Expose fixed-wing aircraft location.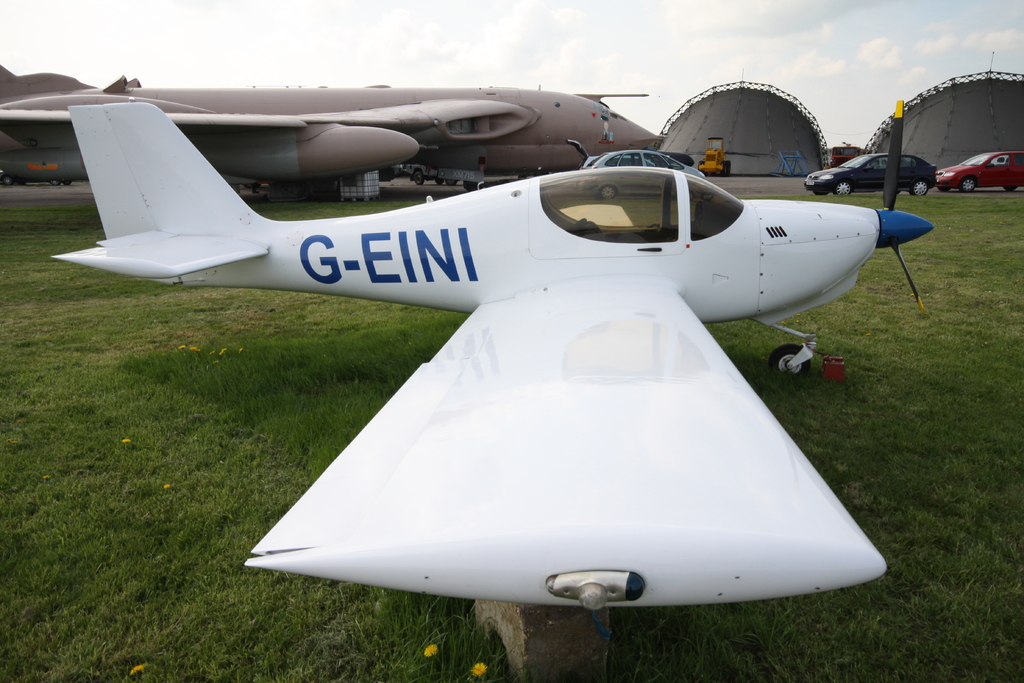
Exposed at box(54, 100, 931, 604).
